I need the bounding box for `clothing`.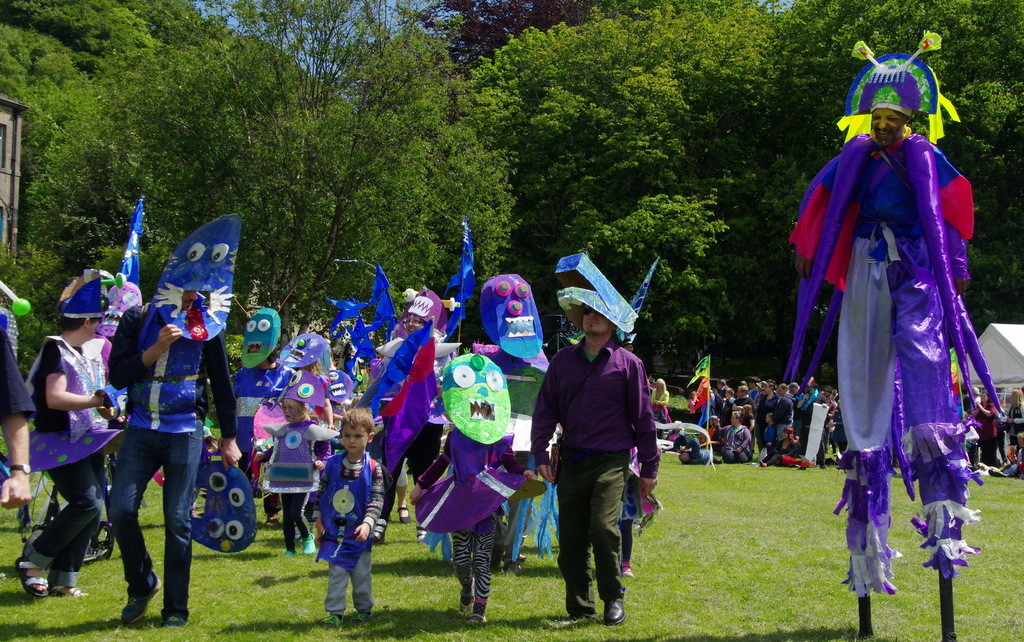
Here it is: 25 335 105 590.
